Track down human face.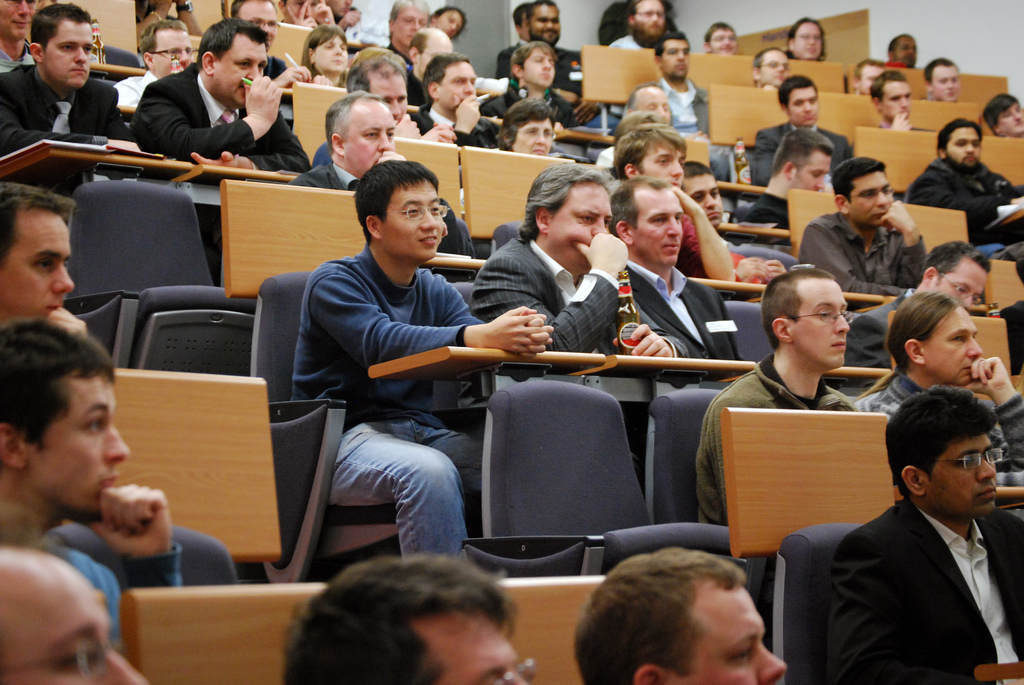
Tracked to 430:6:456:34.
